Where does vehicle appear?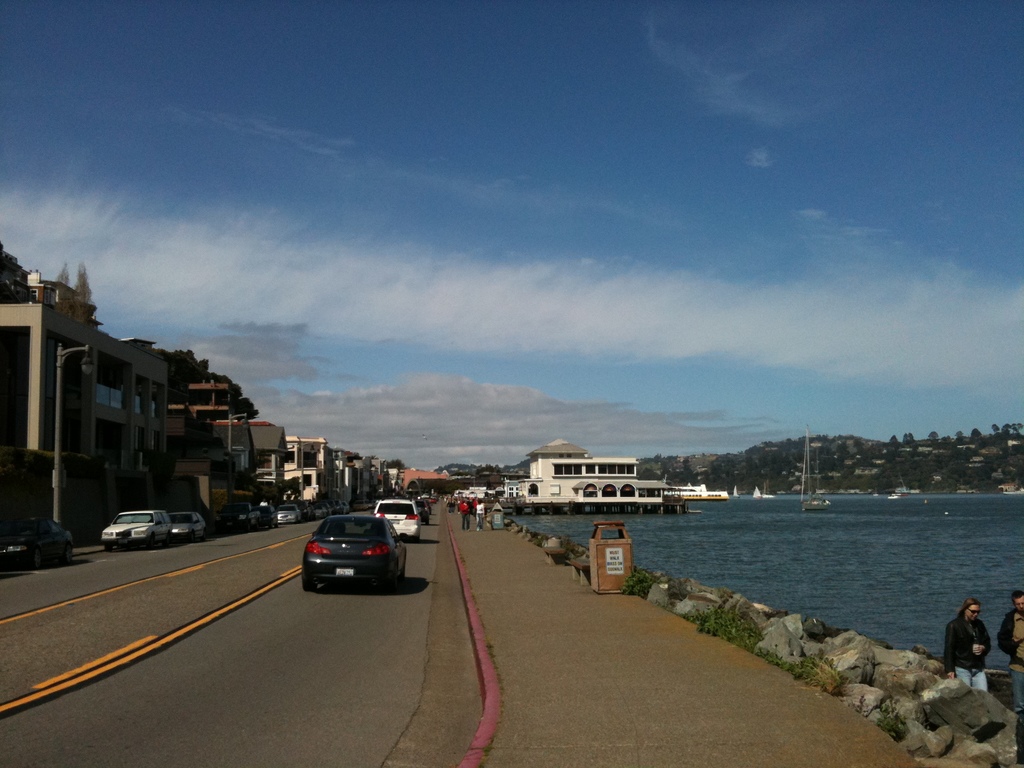
Appears at [371, 497, 422, 542].
